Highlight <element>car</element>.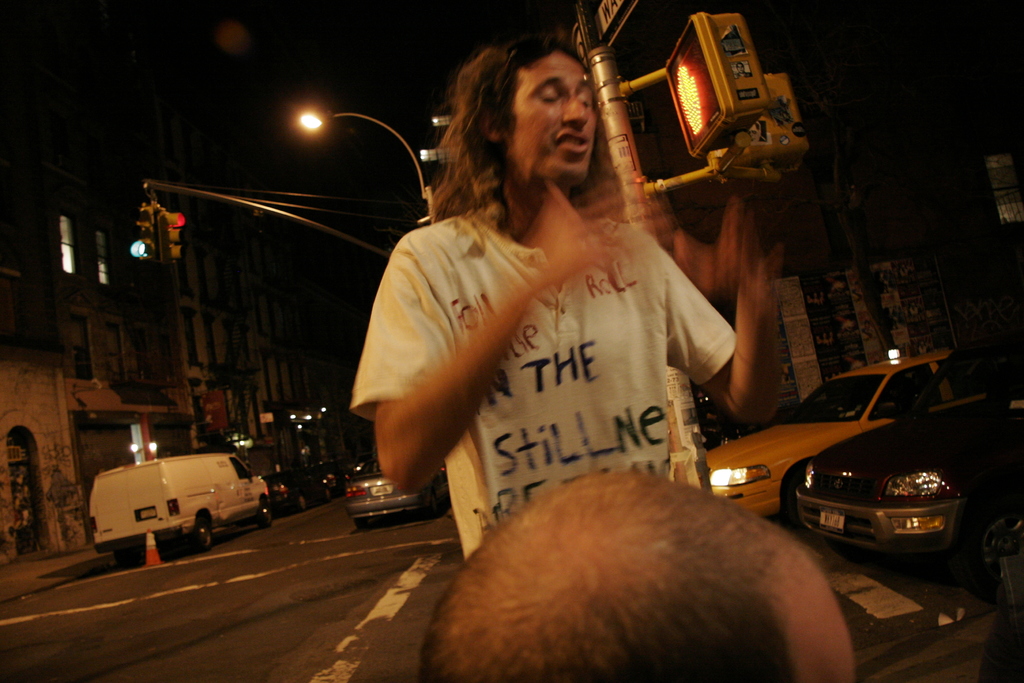
Highlighted region: 700,355,952,518.
